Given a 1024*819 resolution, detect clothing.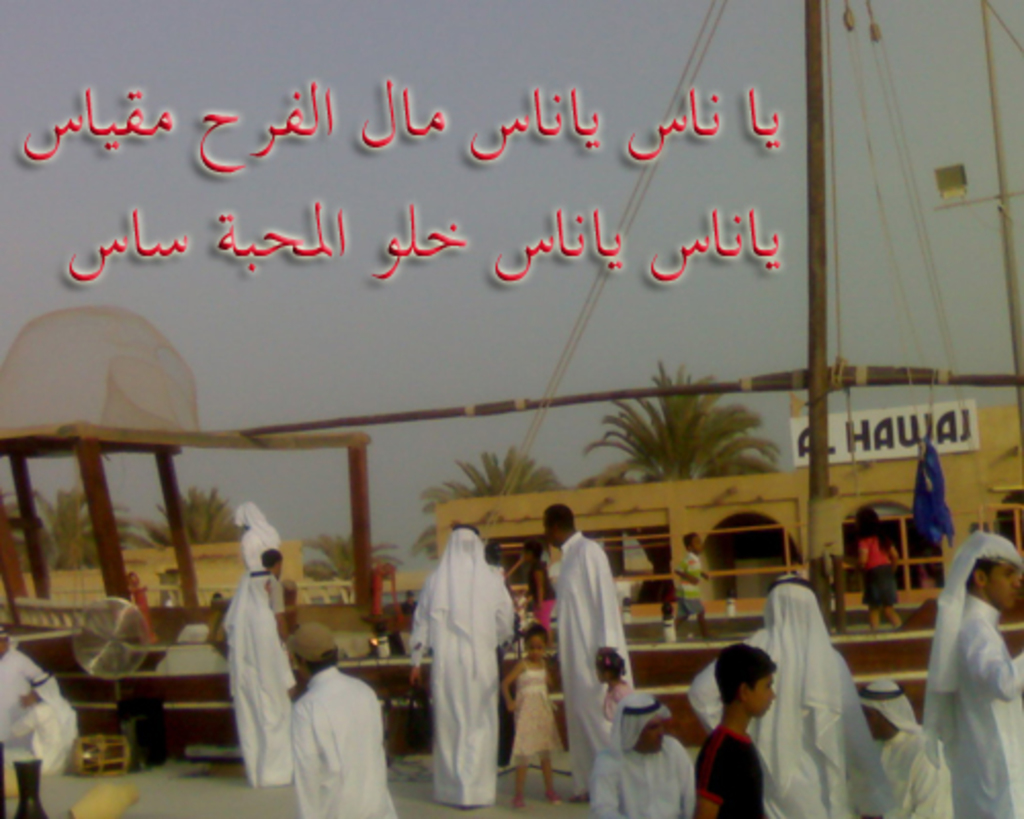
<bbox>588, 692, 690, 817</bbox>.
